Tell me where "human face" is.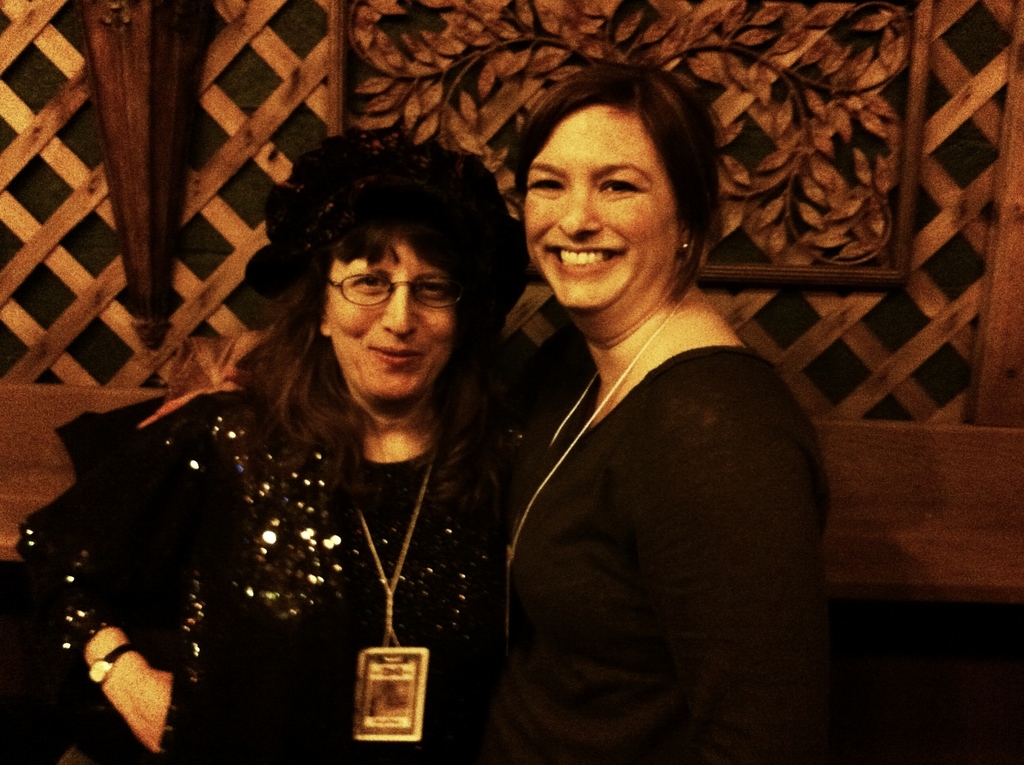
"human face" is at box=[520, 108, 682, 311].
